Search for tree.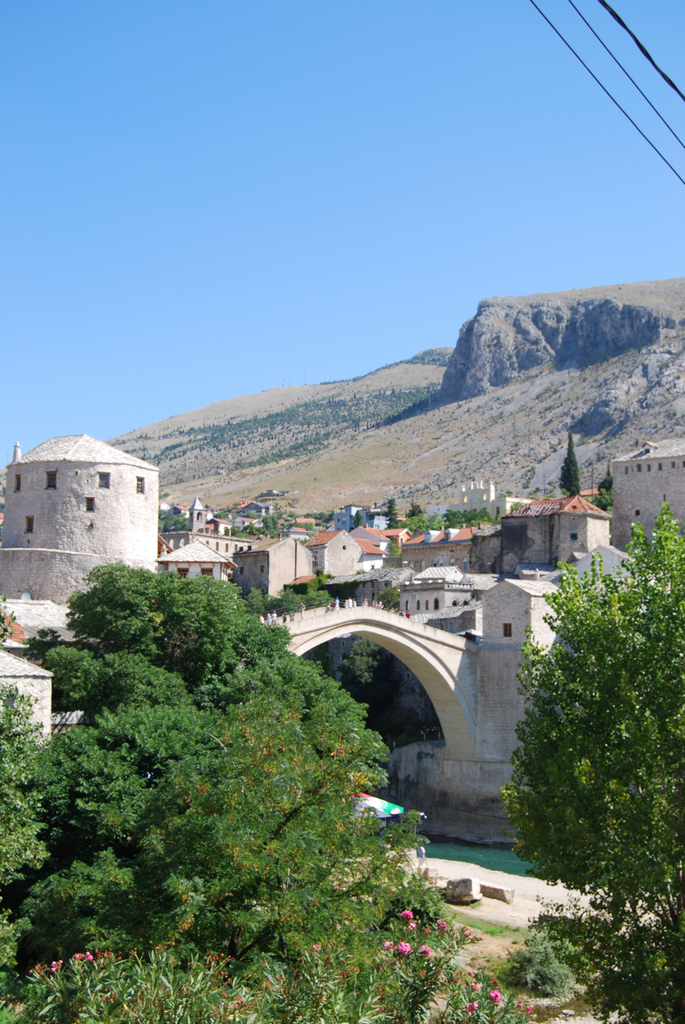
Found at rect(0, 547, 464, 1021).
